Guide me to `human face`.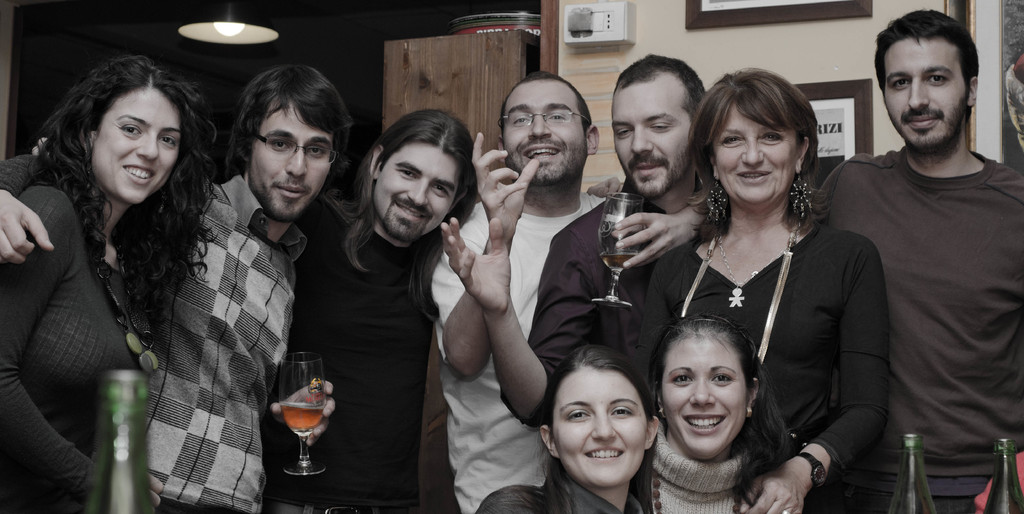
Guidance: {"x1": 662, "y1": 335, "x2": 746, "y2": 449}.
